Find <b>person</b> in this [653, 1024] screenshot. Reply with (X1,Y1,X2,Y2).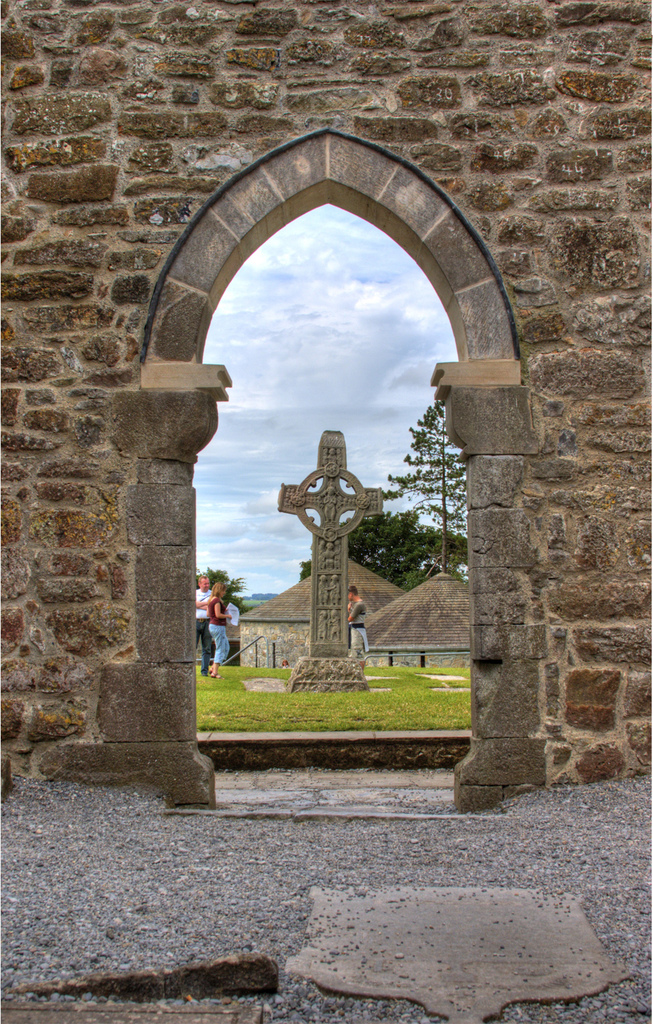
(189,573,214,680).
